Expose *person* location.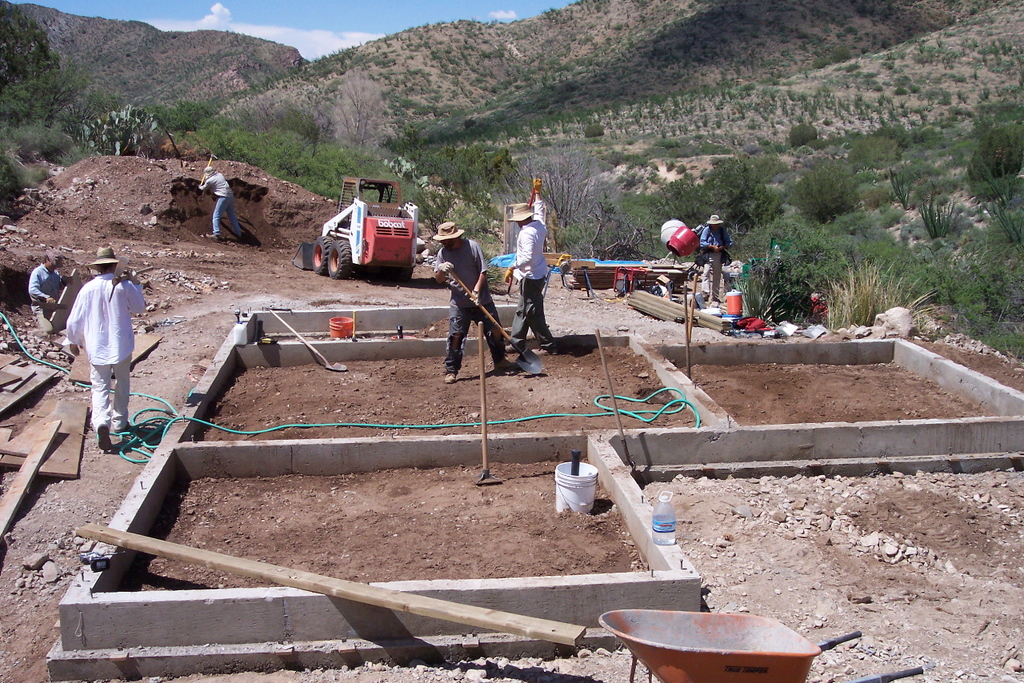
Exposed at left=195, top=167, right=246, bottom=238.
